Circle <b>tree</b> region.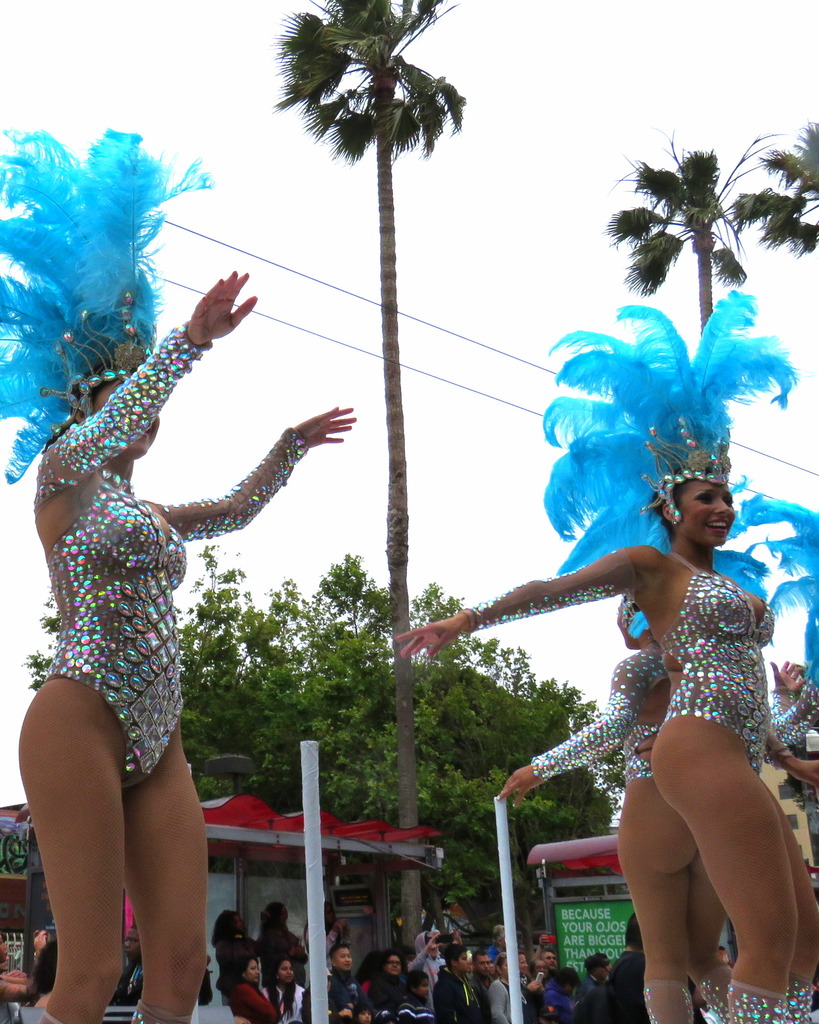
Region: (269,0,466,956).
